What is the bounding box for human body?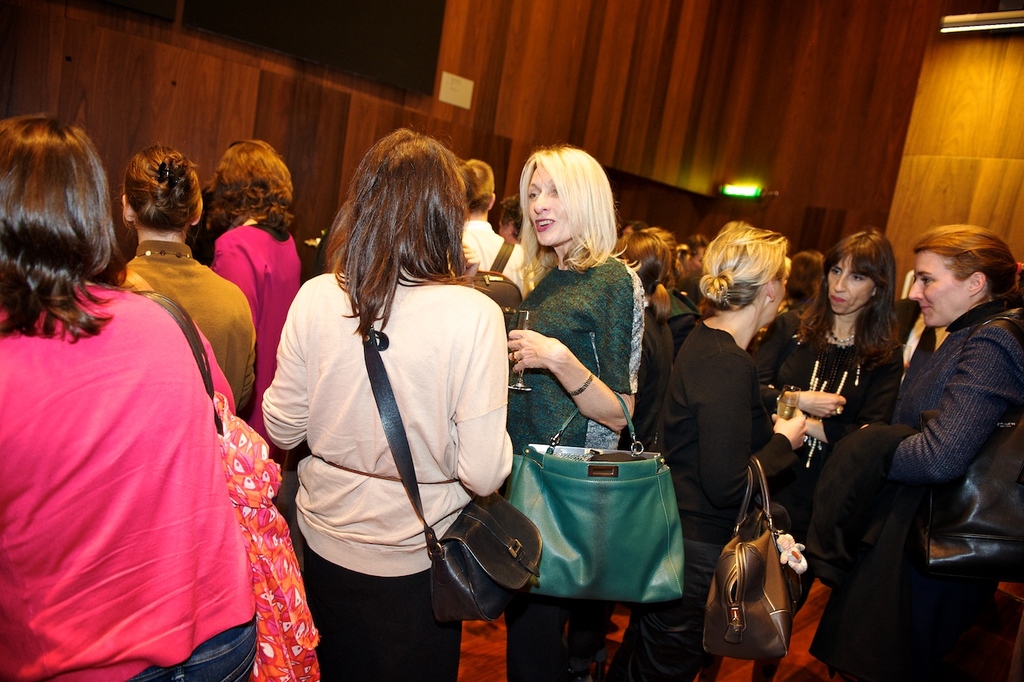
detection(102, 147, 258, 415).
